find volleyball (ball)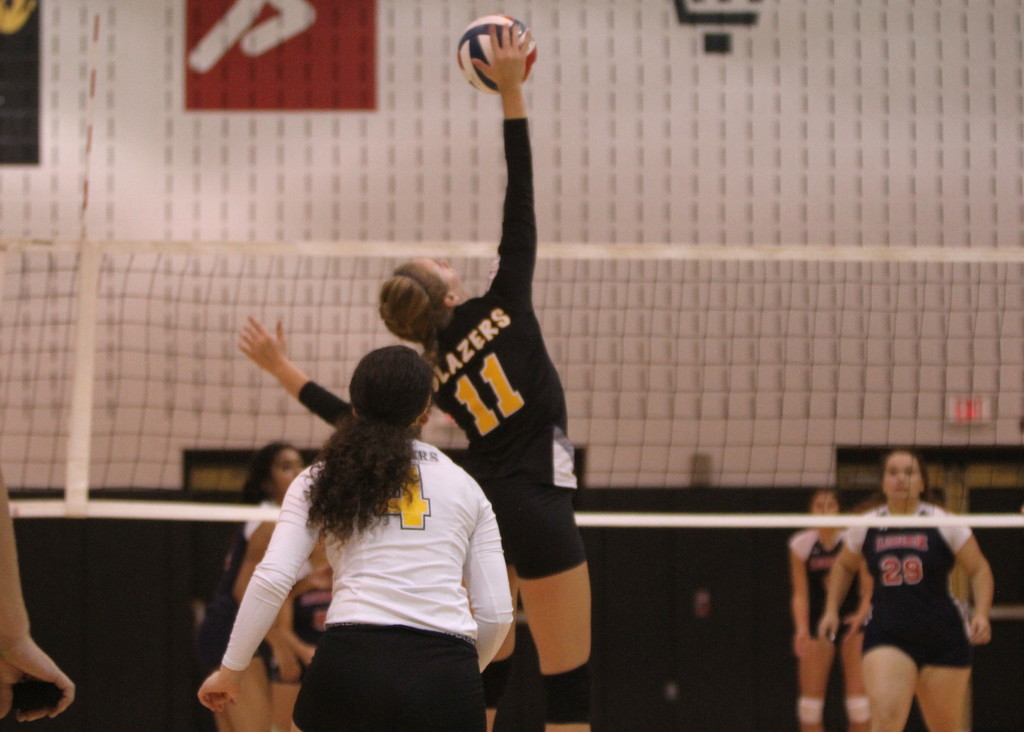
{"x1": 457, "y1": 11, "x2": 541, "y2": 93}
